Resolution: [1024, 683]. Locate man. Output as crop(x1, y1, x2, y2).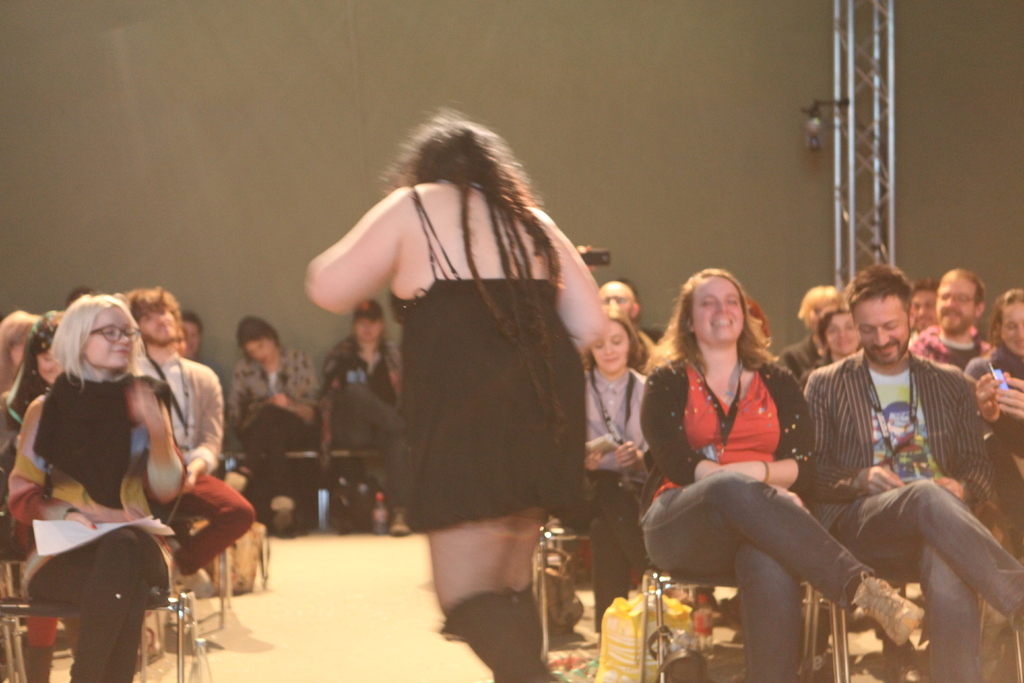
crop(175, 313, 227, 429).
